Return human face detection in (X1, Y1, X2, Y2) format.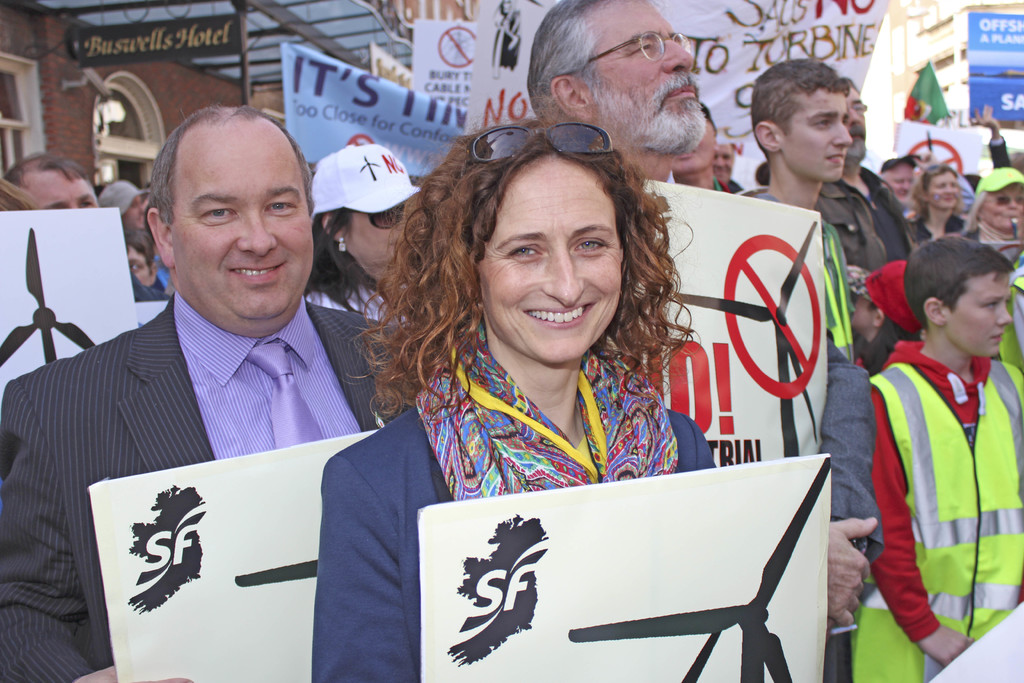
(169, 134, 317, 320).
